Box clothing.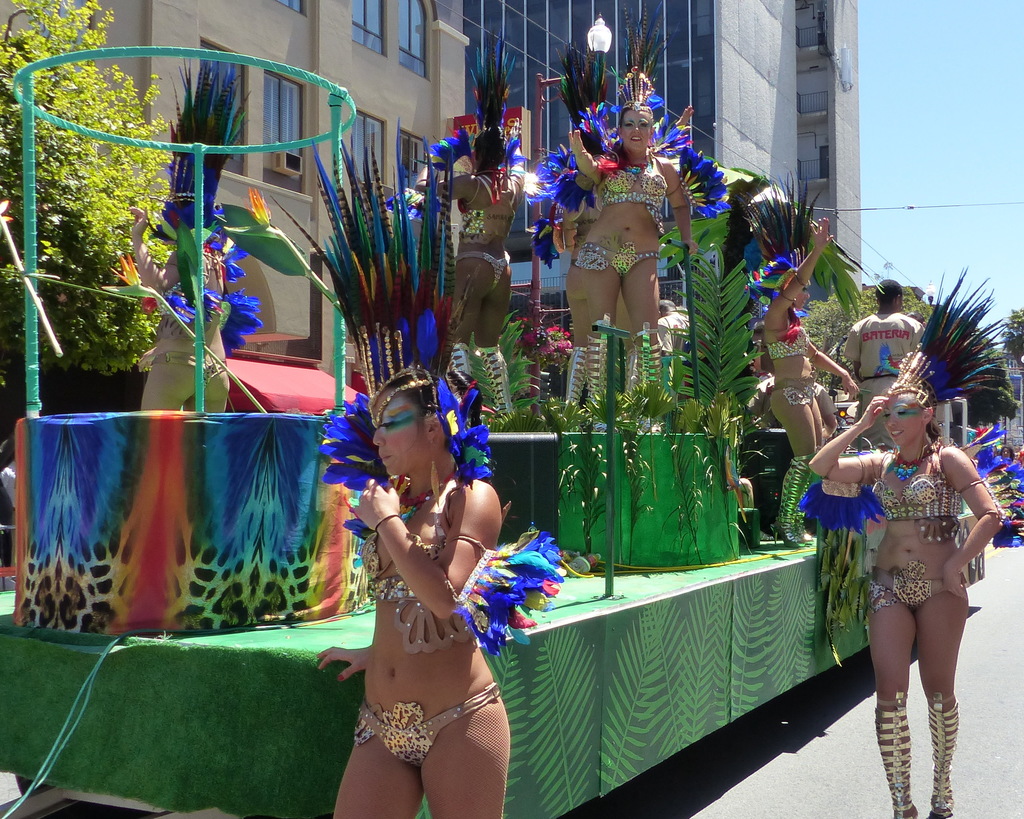
select_region(843, 312, 927, 410).
